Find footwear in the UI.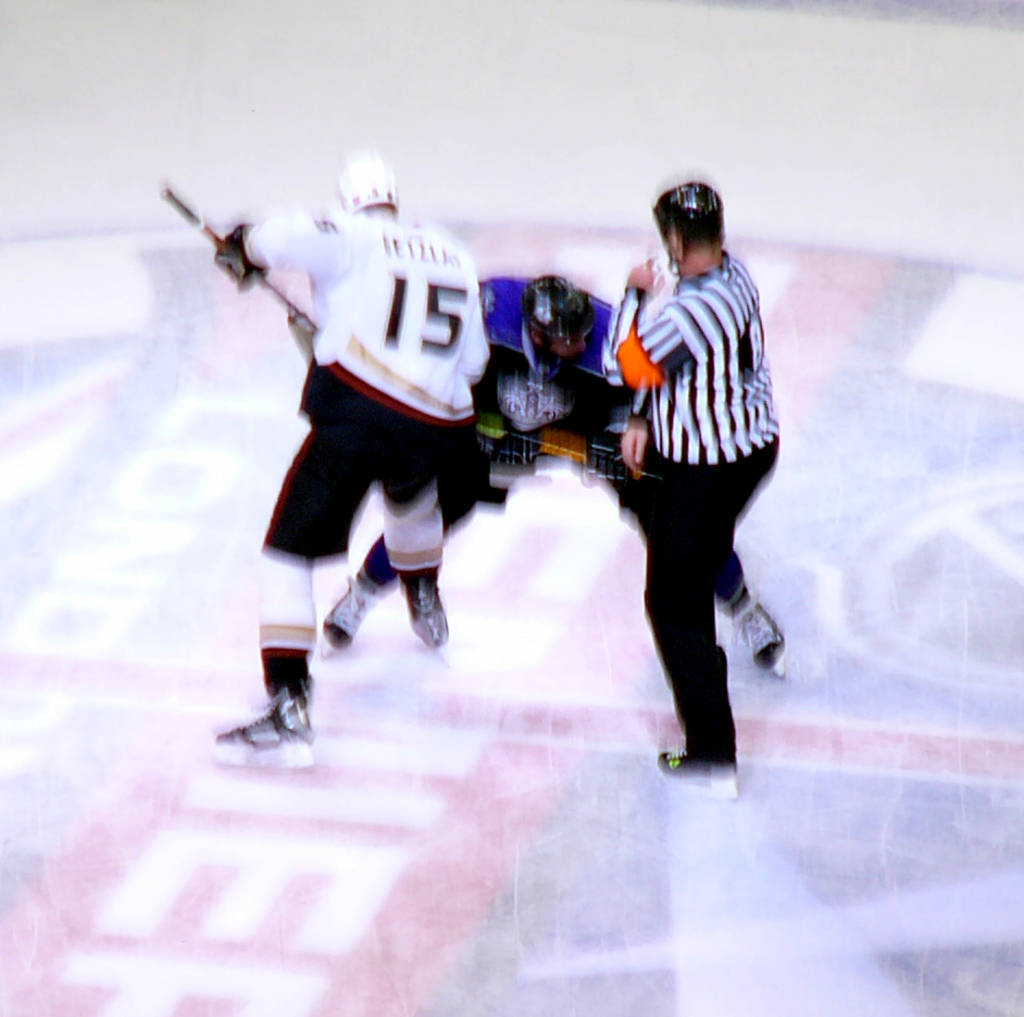
UI element at pyautogui.locateOnScreen(327, 579, 382, 648).
